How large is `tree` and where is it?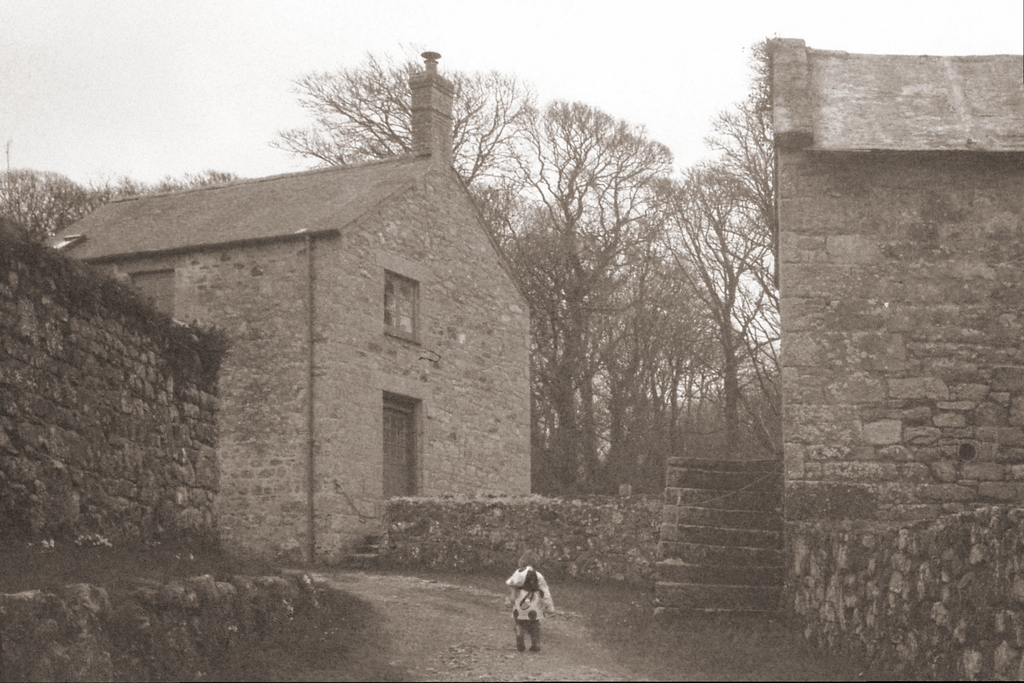
Bounding box: 640 159 777 453.
